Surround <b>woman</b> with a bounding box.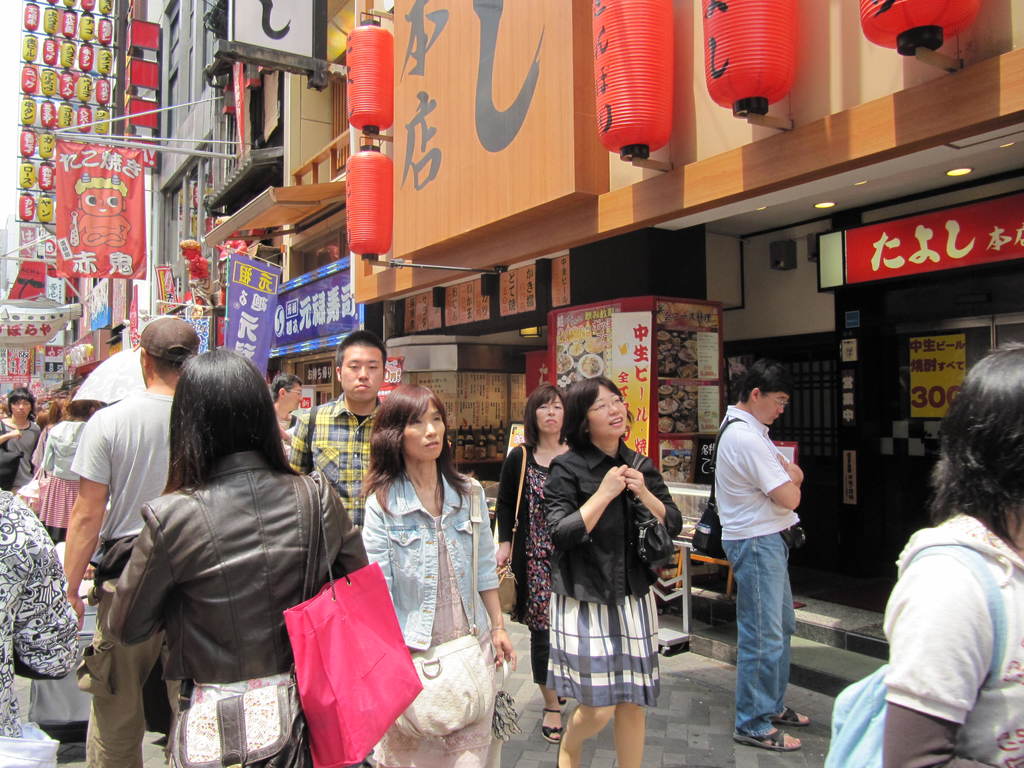
x1=877, y1=339, x2=1023, y2=767.
